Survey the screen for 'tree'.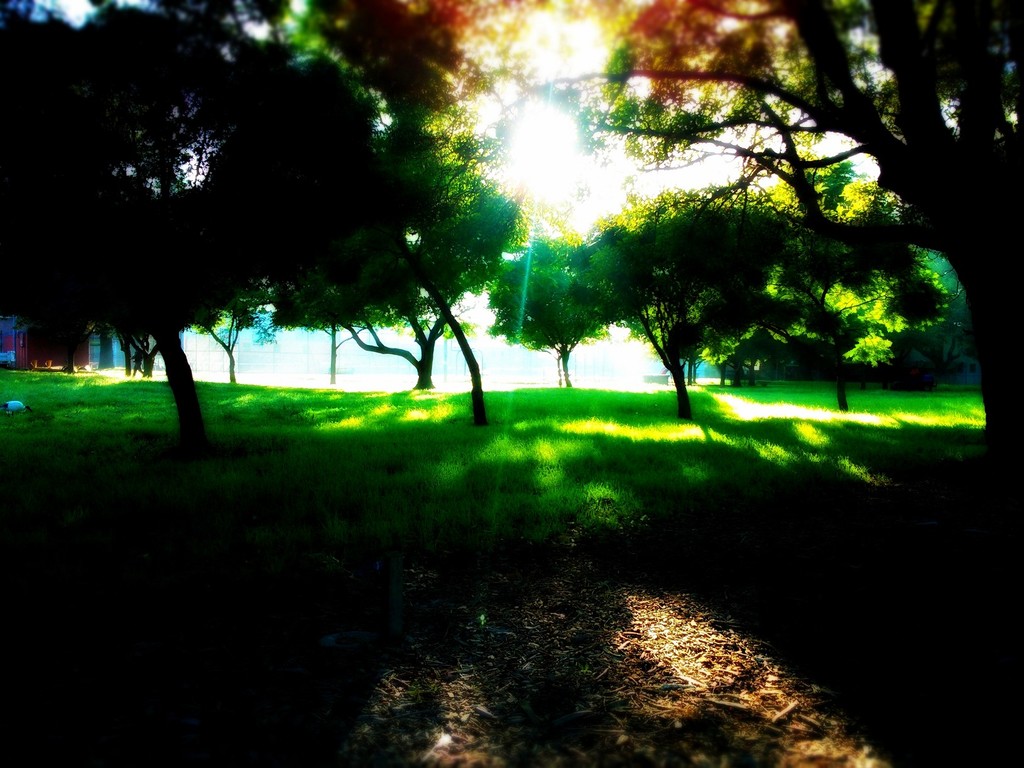
Survey found: x1=524, y1=0, x2=1023, y2=446.
